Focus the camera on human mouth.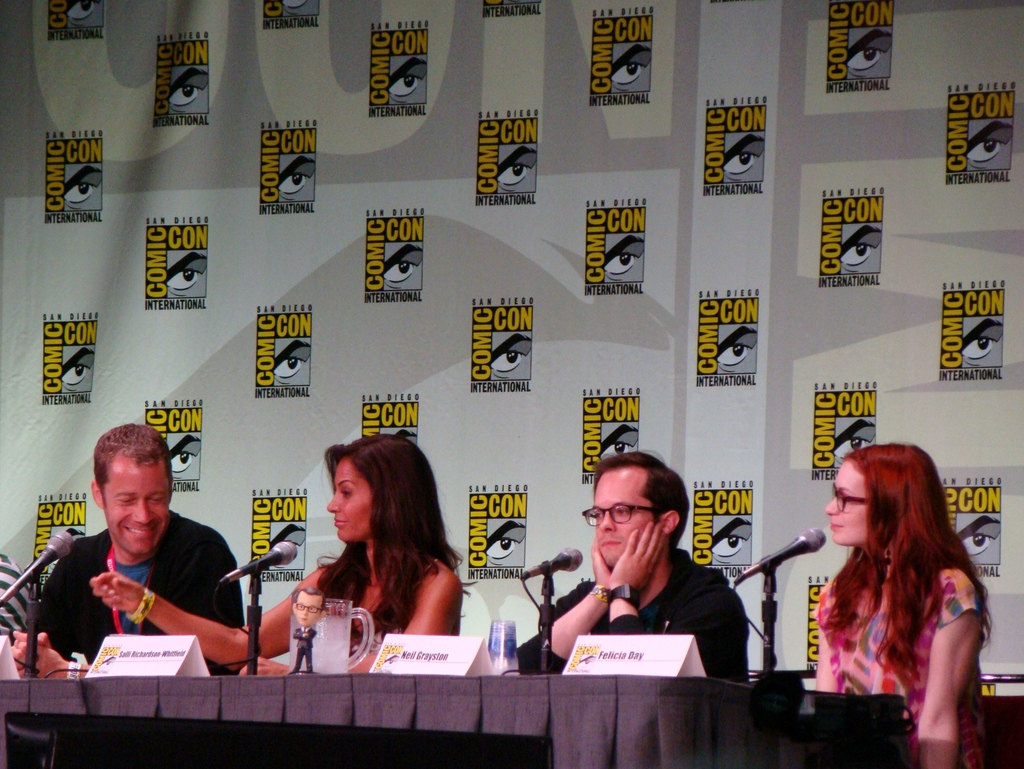
Focus region: <bbox>330, 517, 348, 528</bbox>.
